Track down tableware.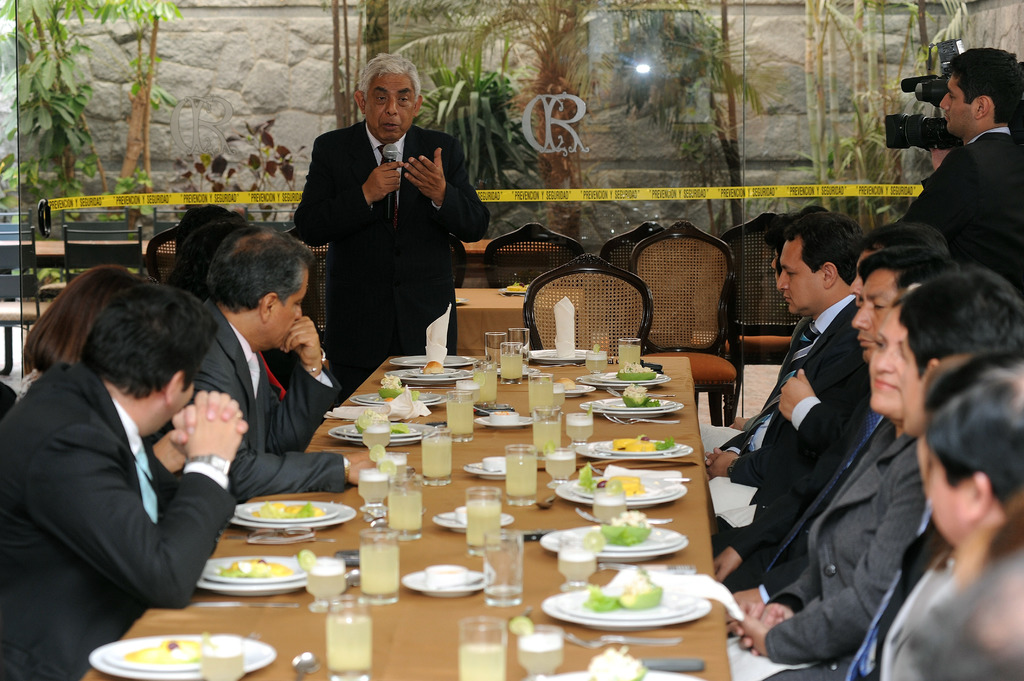
Tracked to crop(579, 399, 684, 415).
